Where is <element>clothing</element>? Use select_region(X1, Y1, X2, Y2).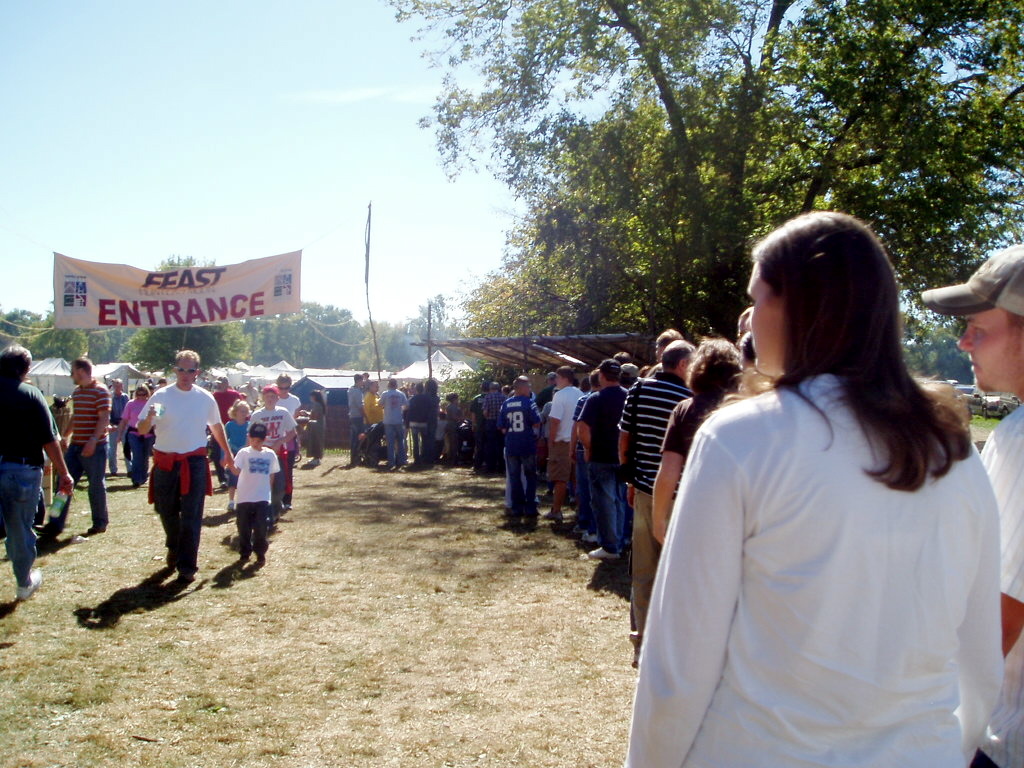
select_region(405, 391, 428, 462).
